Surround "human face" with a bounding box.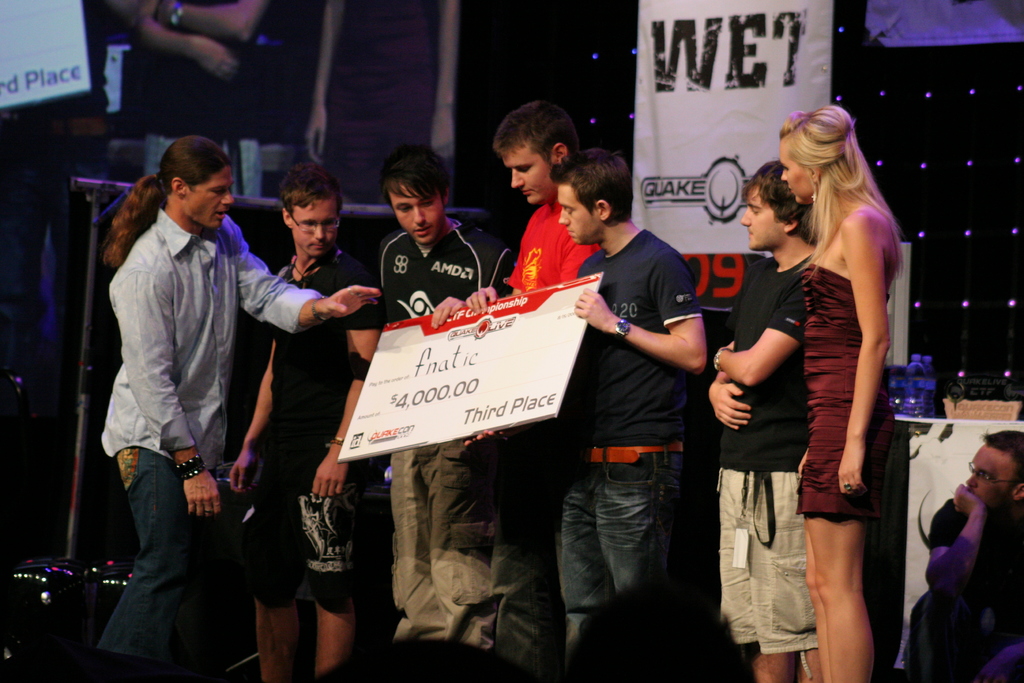
rect(742, 185, 785, 252).
